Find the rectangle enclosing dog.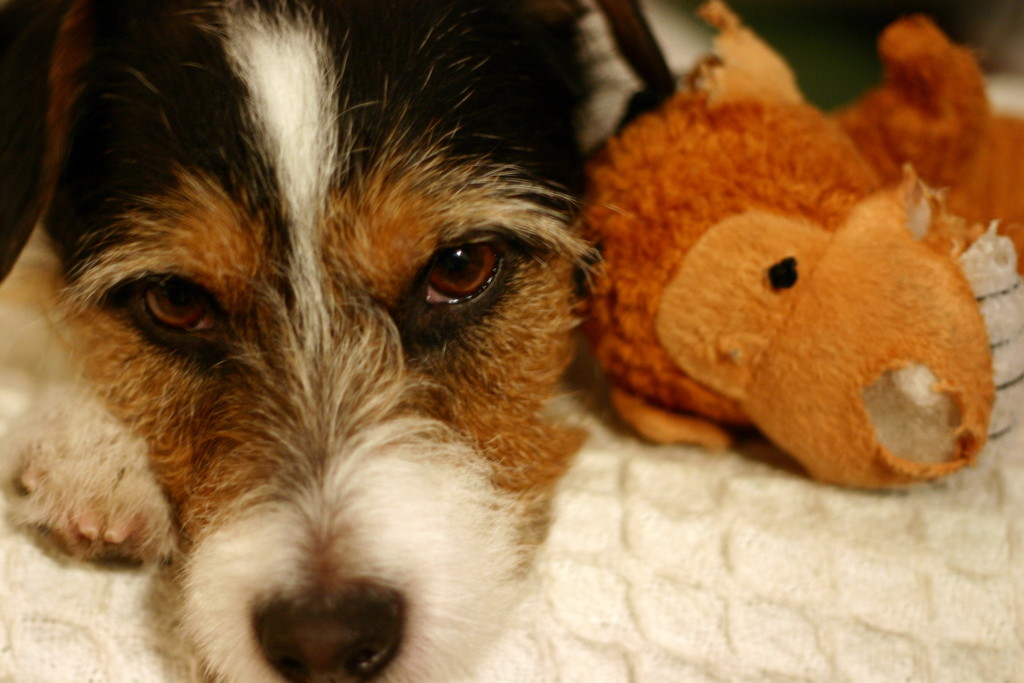
l=563, t=0, r=1023, b=491.
